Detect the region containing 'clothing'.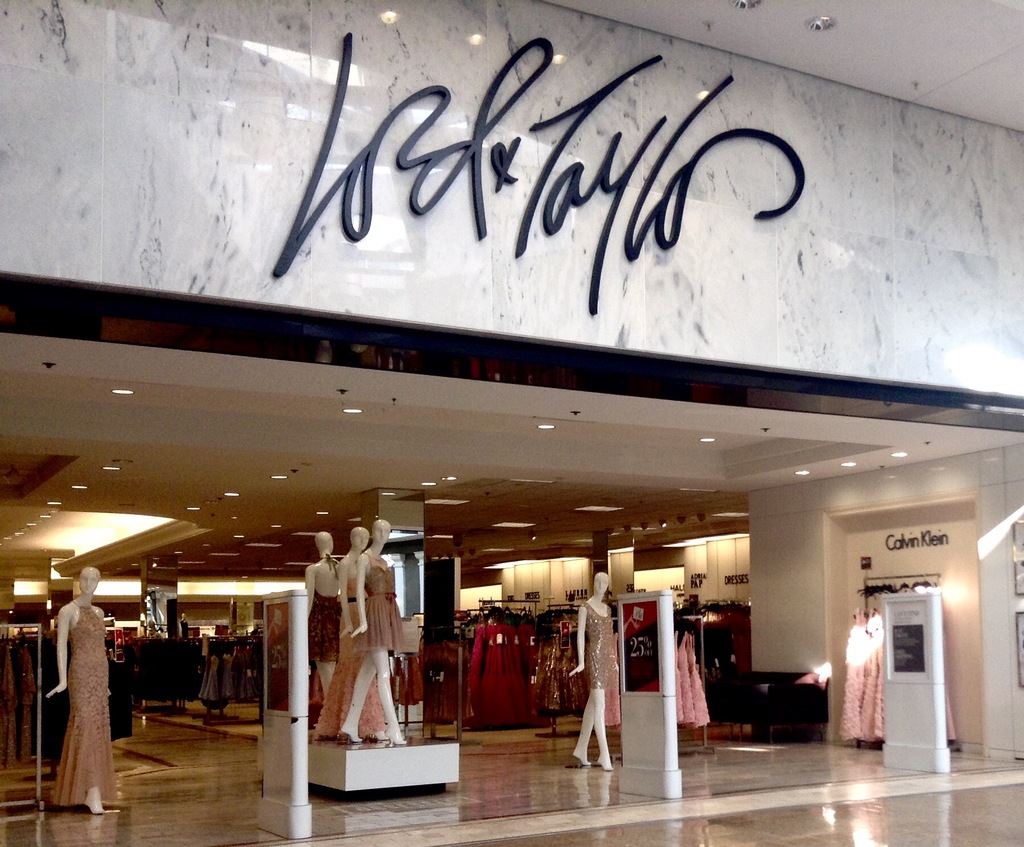
350 563 408 651.
